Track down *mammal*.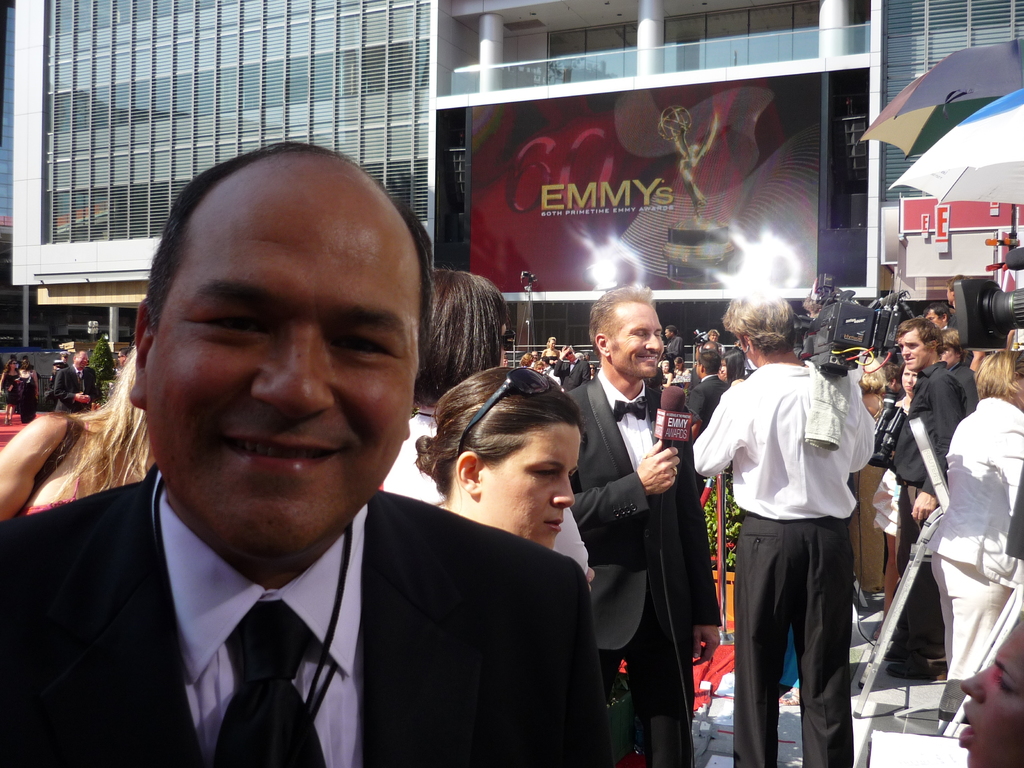
Tracked to left=925, top=349, right=1023, bottom=716.
